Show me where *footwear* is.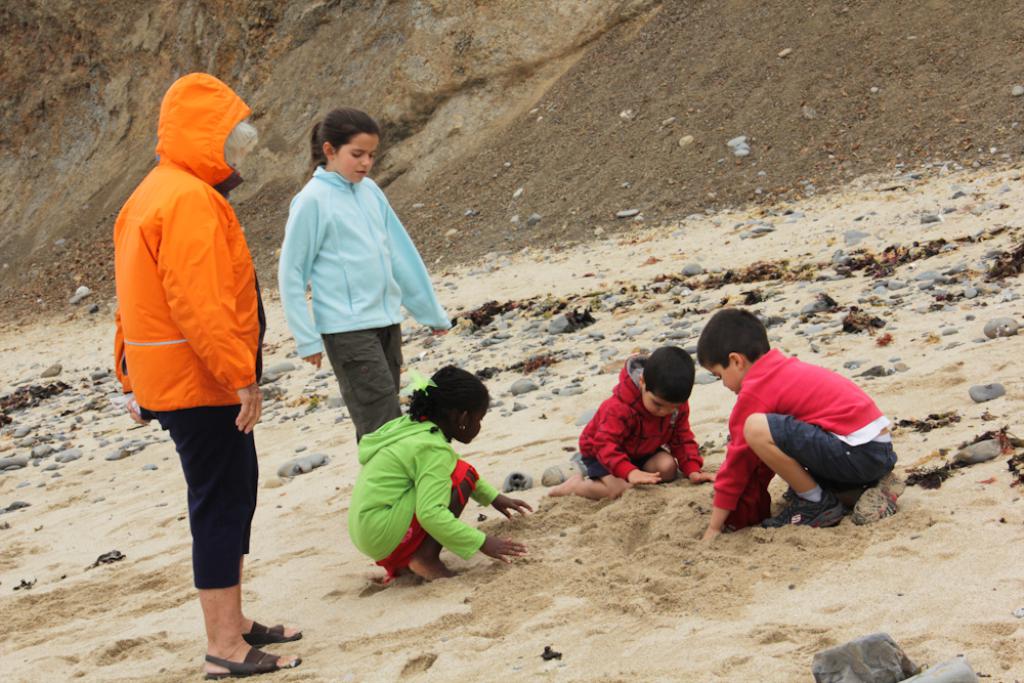
*footwear* is at x1=759, y1=489, x2=848, y2=528.
